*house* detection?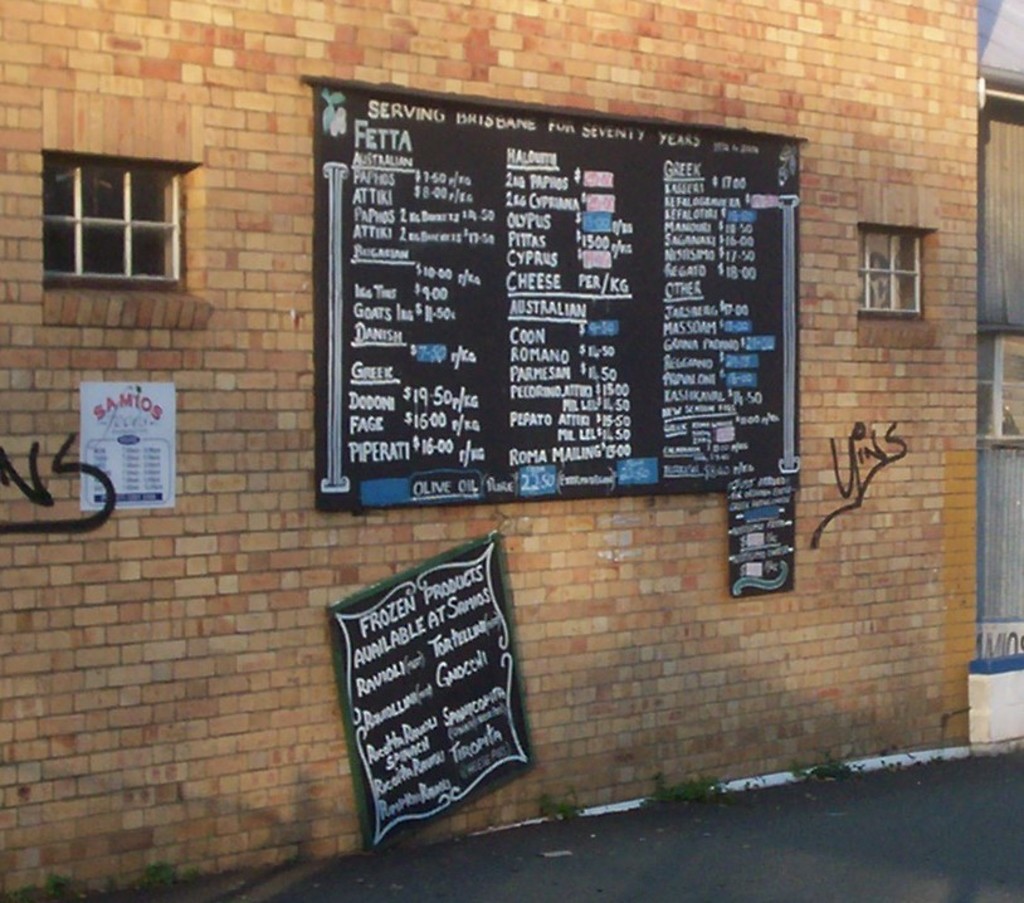
966, 0, 1023, 737
